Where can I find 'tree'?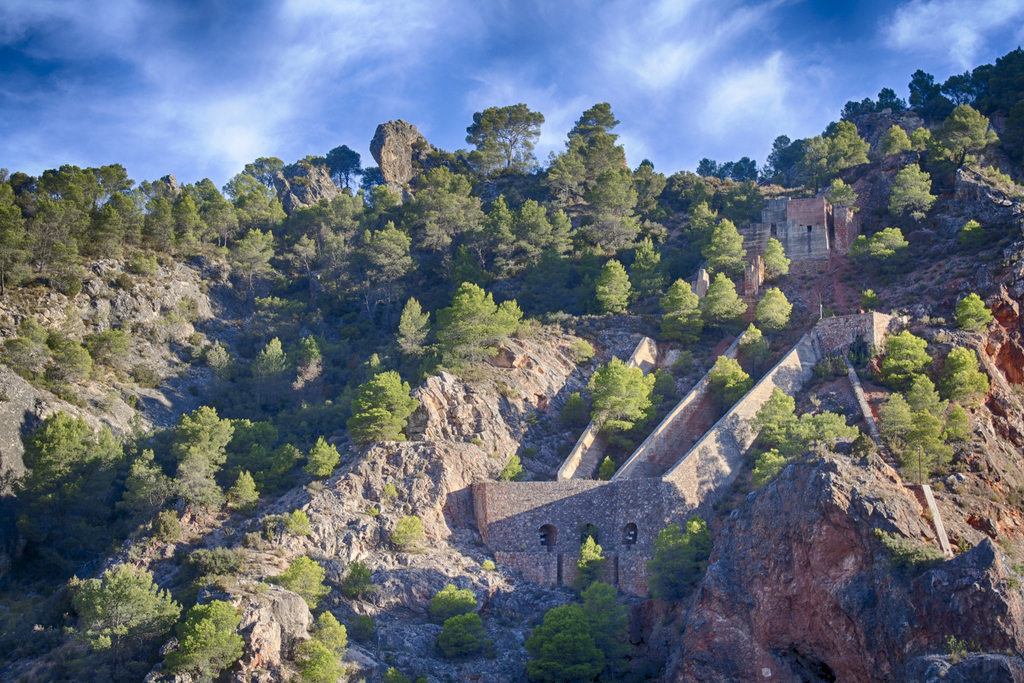
You can find it at 757:284:797:333.
